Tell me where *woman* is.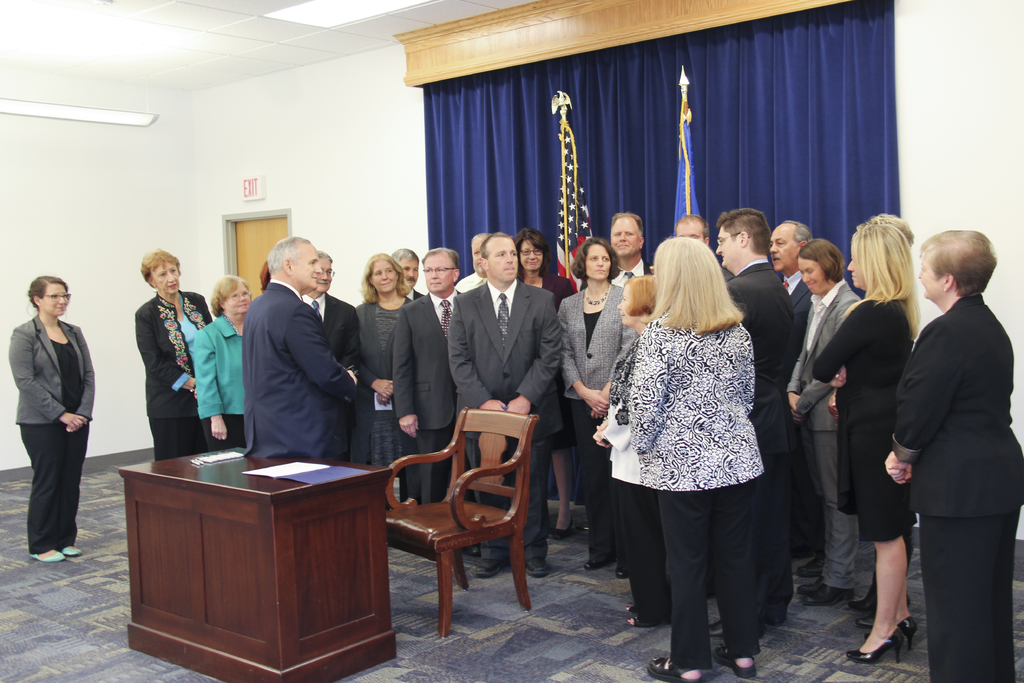
*woman* is at {"left": 139, "top": 248, "right": 219, "bottom": 466}.
